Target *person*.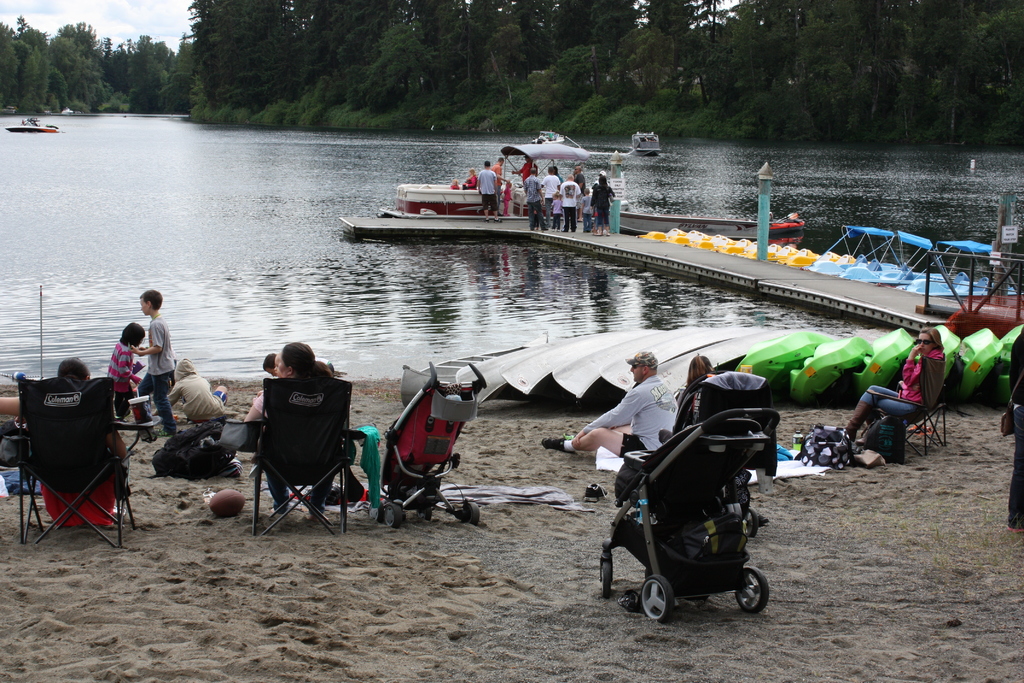
Target region: <region>109, 324, 142, 409</region>.
